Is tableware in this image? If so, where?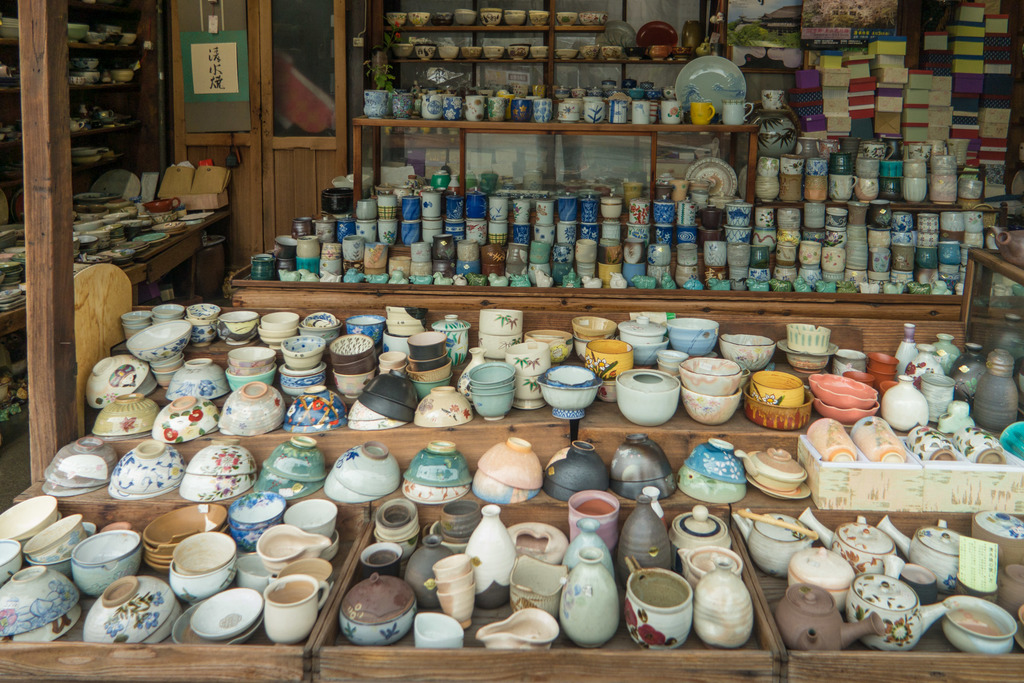
Yes, at [387,14,404,26].
